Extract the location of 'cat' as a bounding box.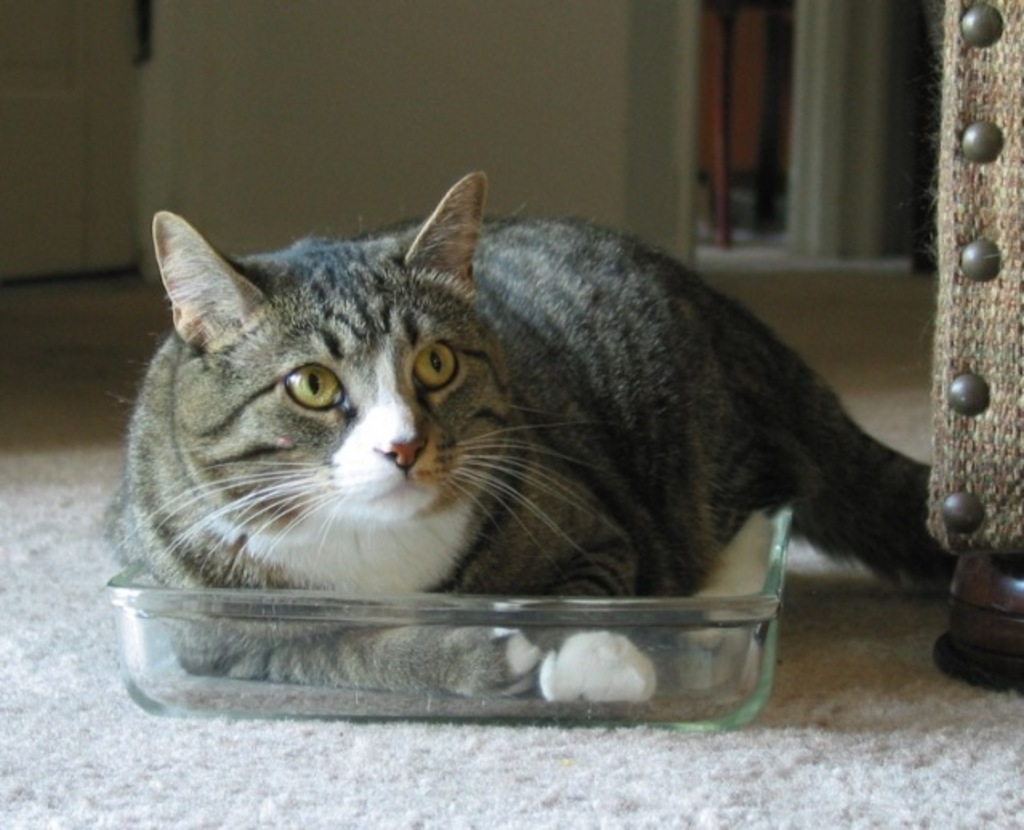
box=[98, 163, 957, 710].
